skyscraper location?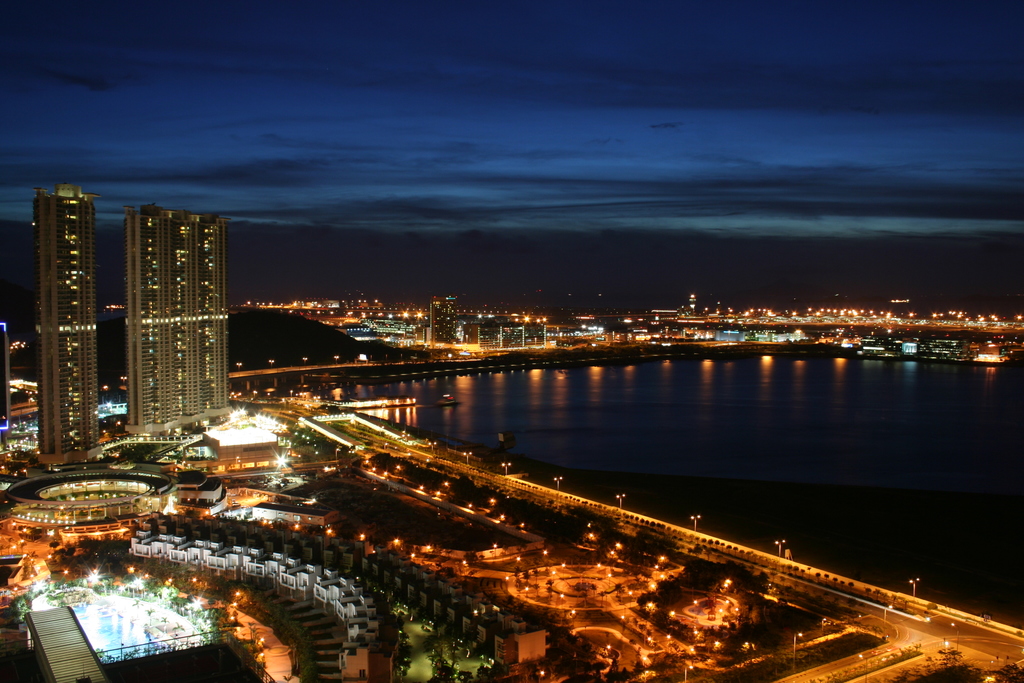
bbox(40, 183, 99, 468)
